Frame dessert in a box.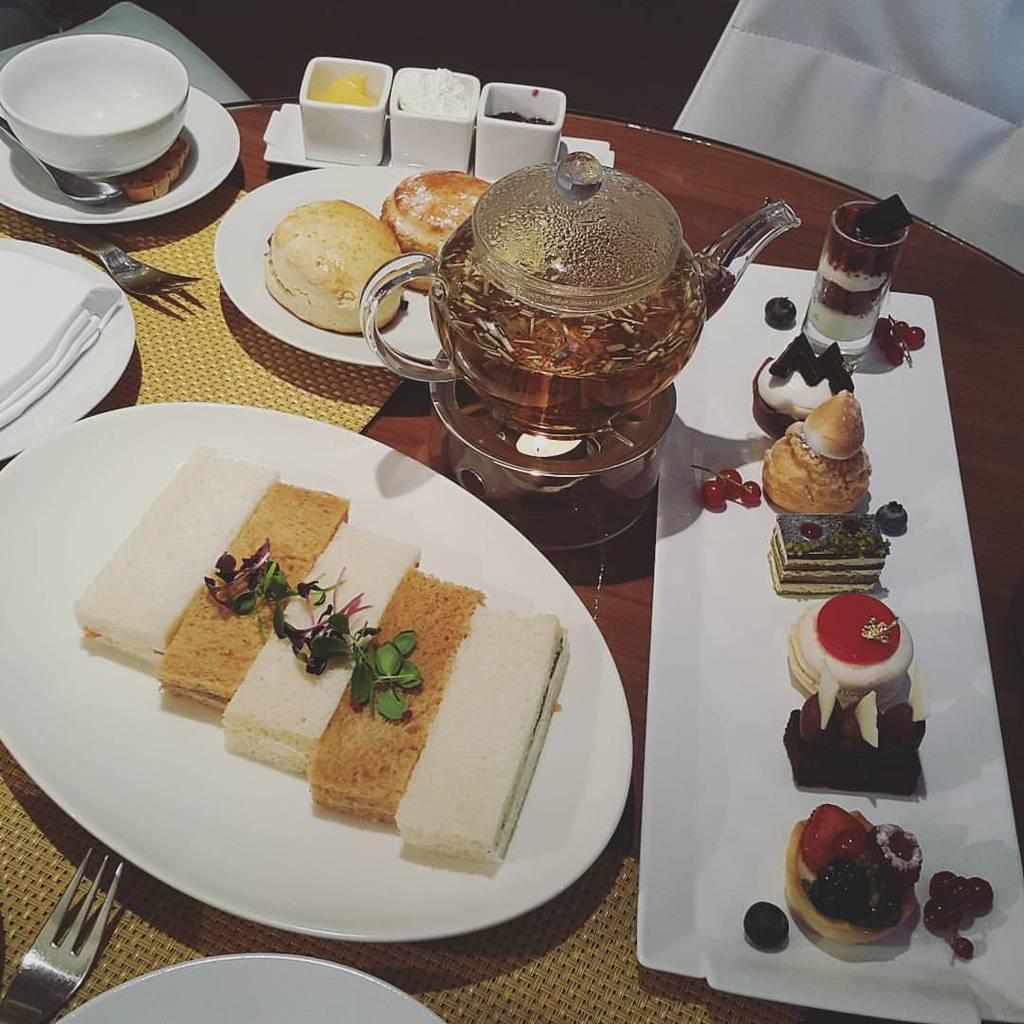
box=[308, 73, 378, 105].
